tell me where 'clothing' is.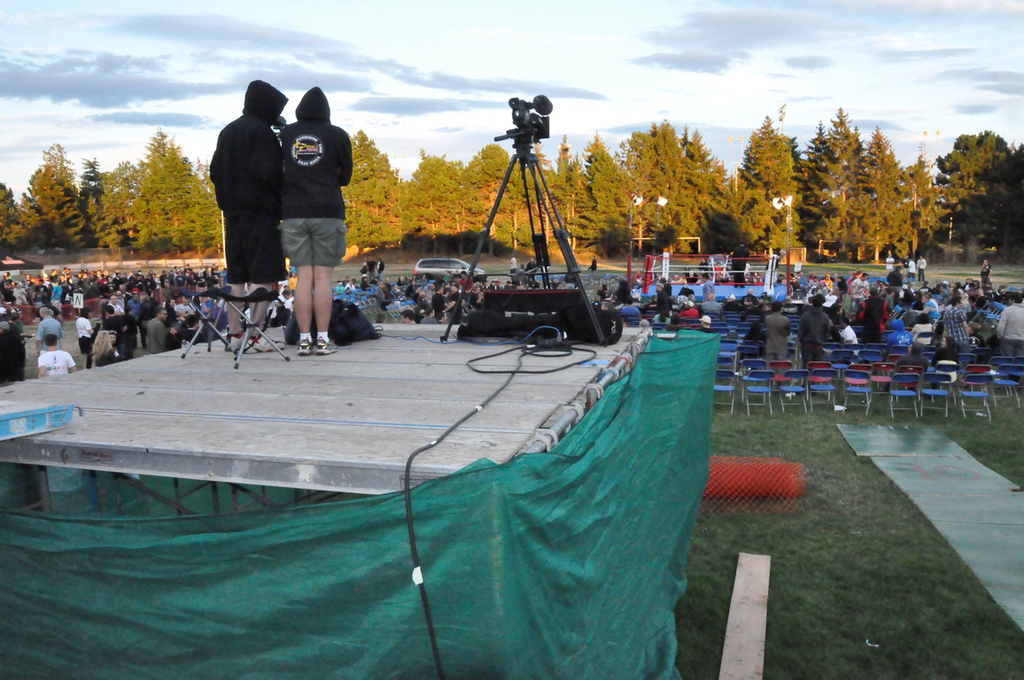
'clothing' is at BBox(378, 261, 386, 278).
